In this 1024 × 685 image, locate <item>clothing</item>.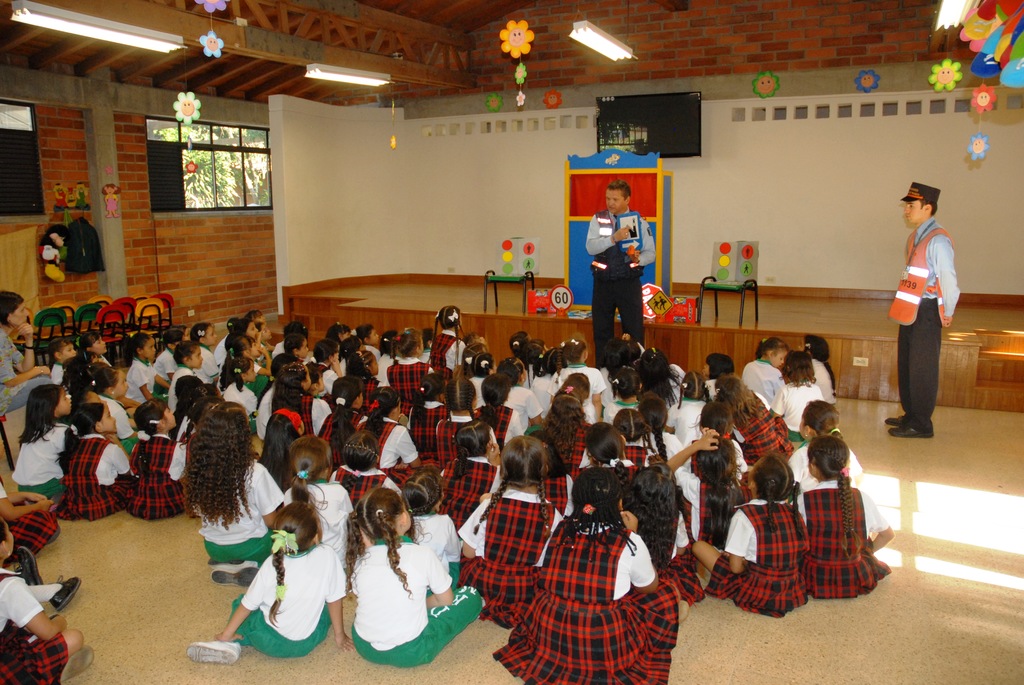
Bounding box: Rect(525, 364, 532, 388).
